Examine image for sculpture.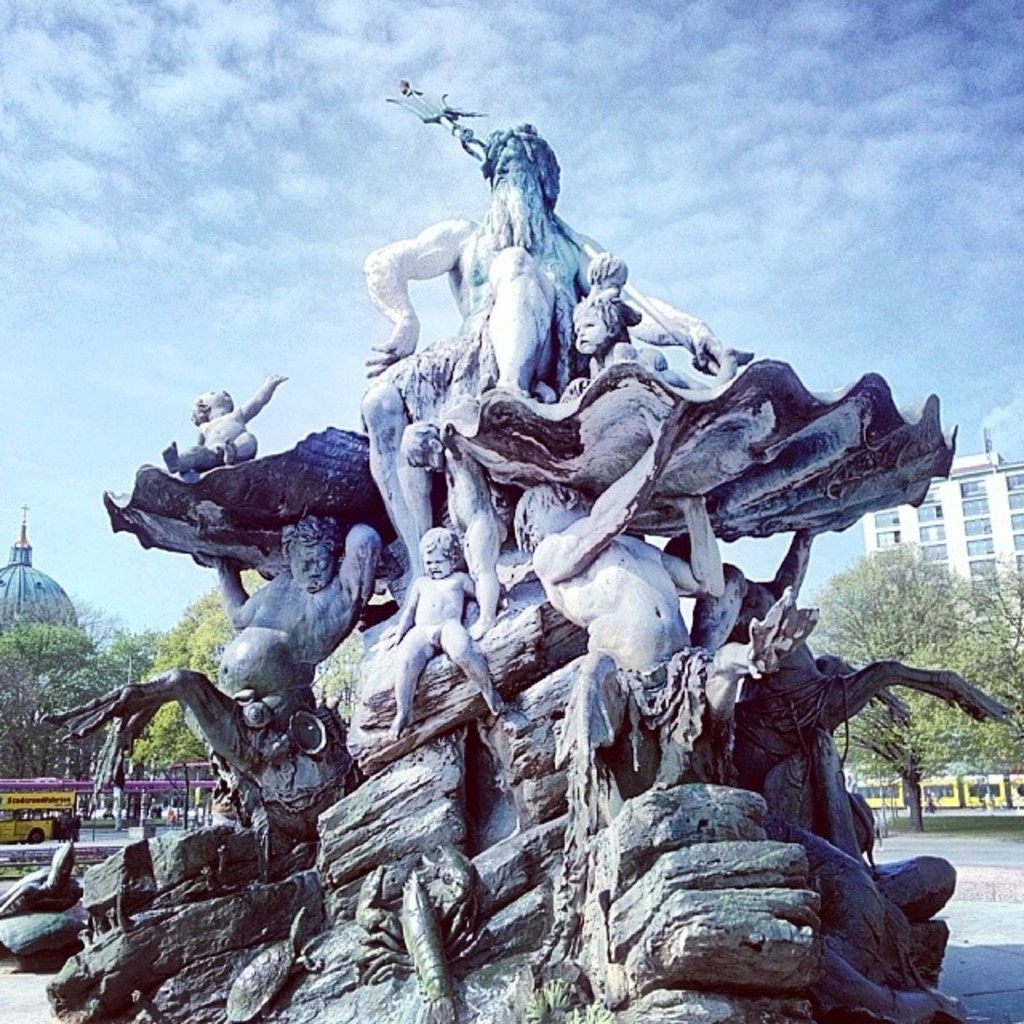
Examination result: bbox(338, 69, 803, 763).
